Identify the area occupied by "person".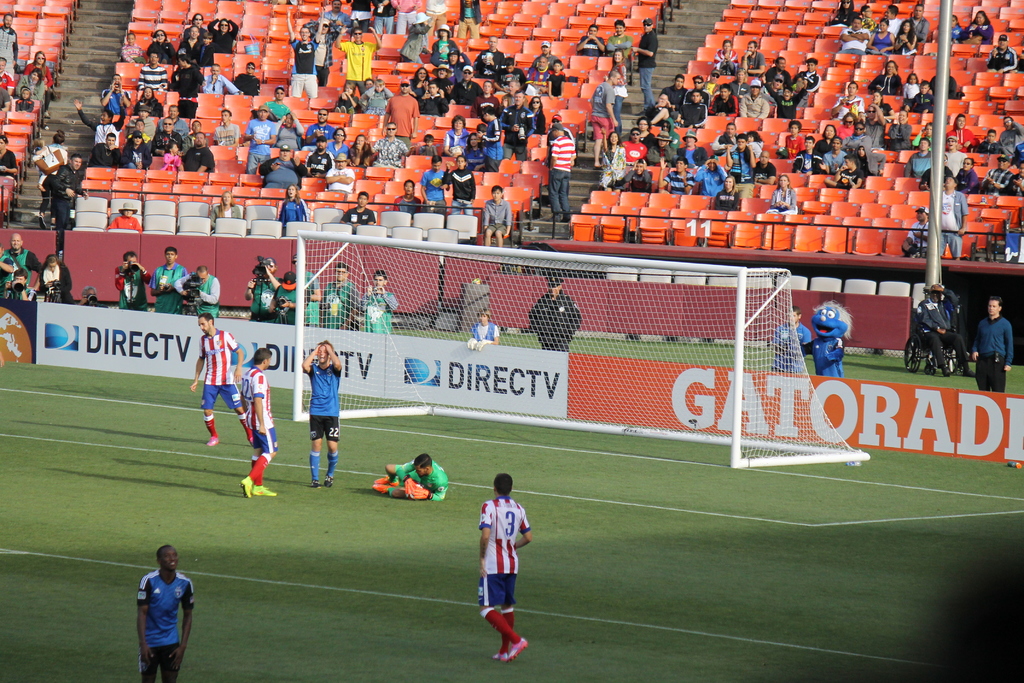
Area: pyautogui.locateOnScreen(772, 309, 808, 373).
